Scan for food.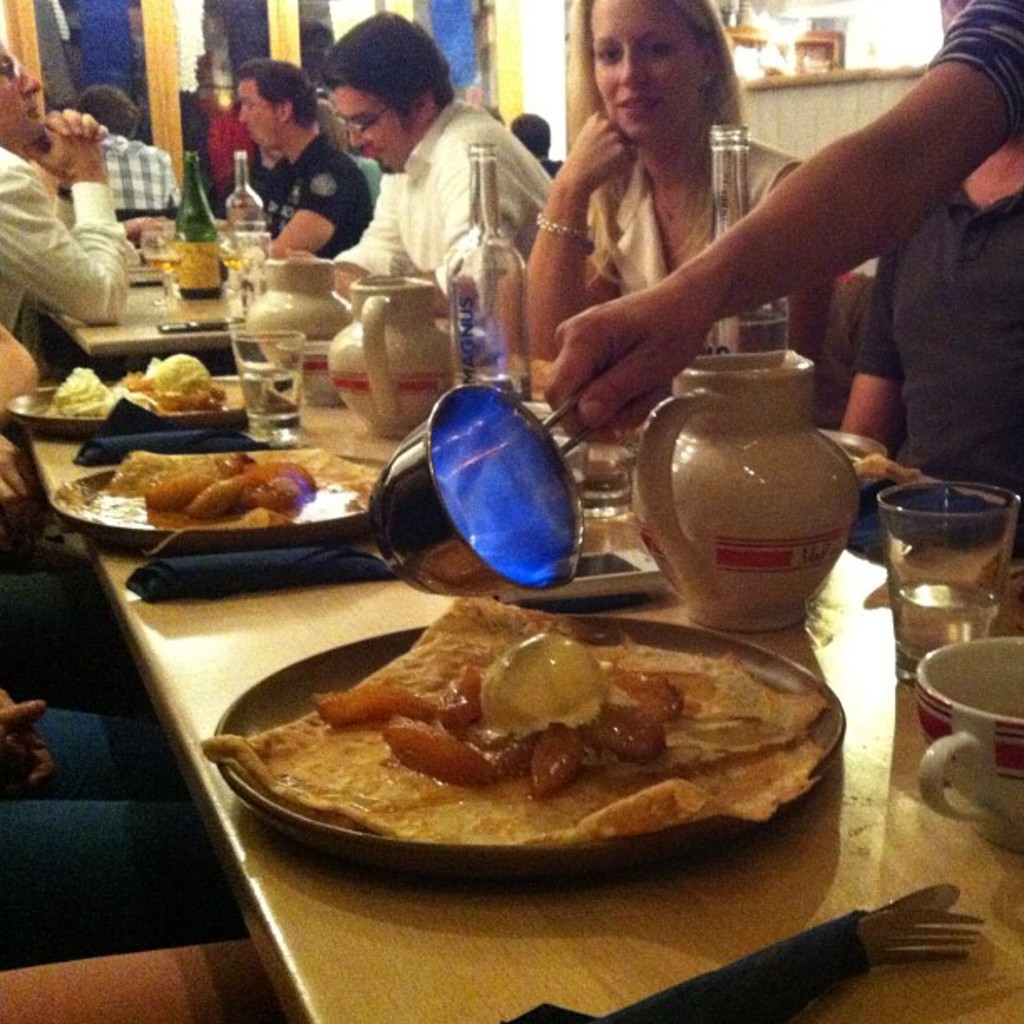
Scan result: {"x1": 236, "y1": 474, "x2": 308, "y2": 512}.
